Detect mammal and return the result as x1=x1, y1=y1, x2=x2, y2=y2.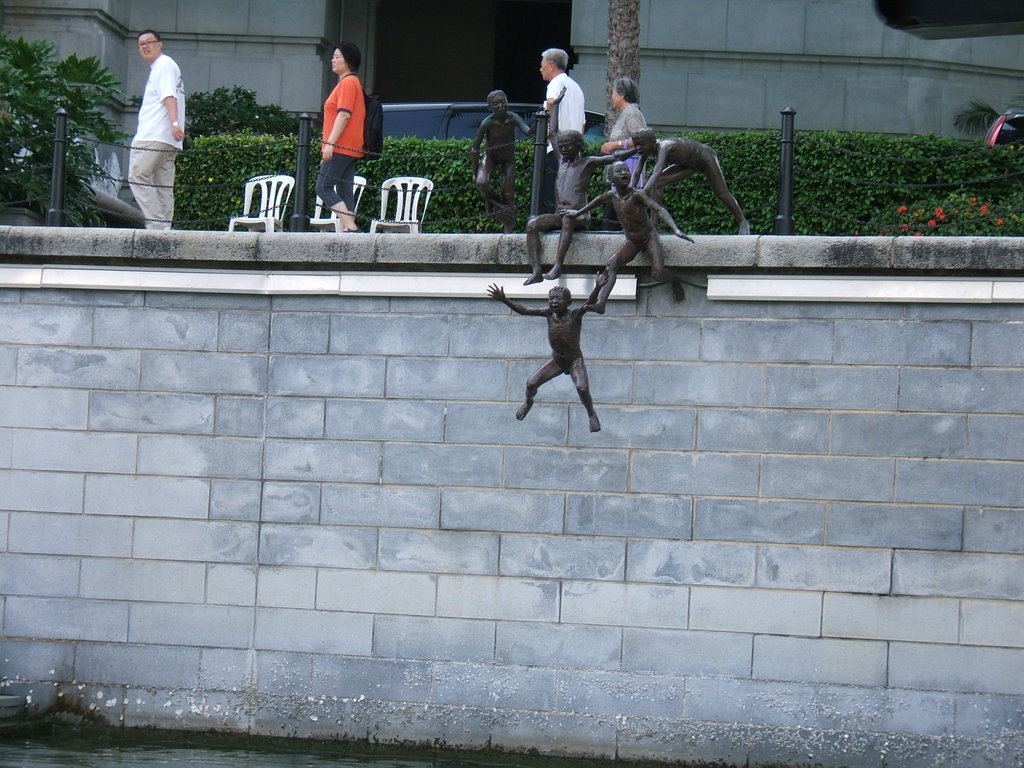
x1=311, y1=35, x2=367, y2=236.
